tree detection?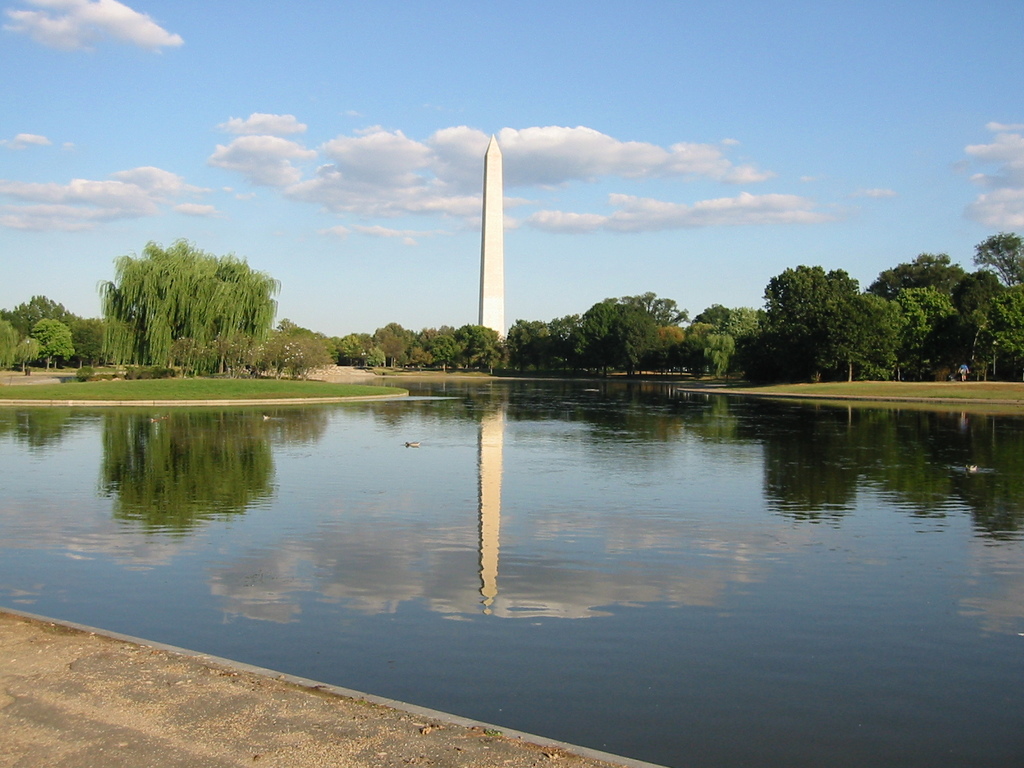
31/315/77/376
